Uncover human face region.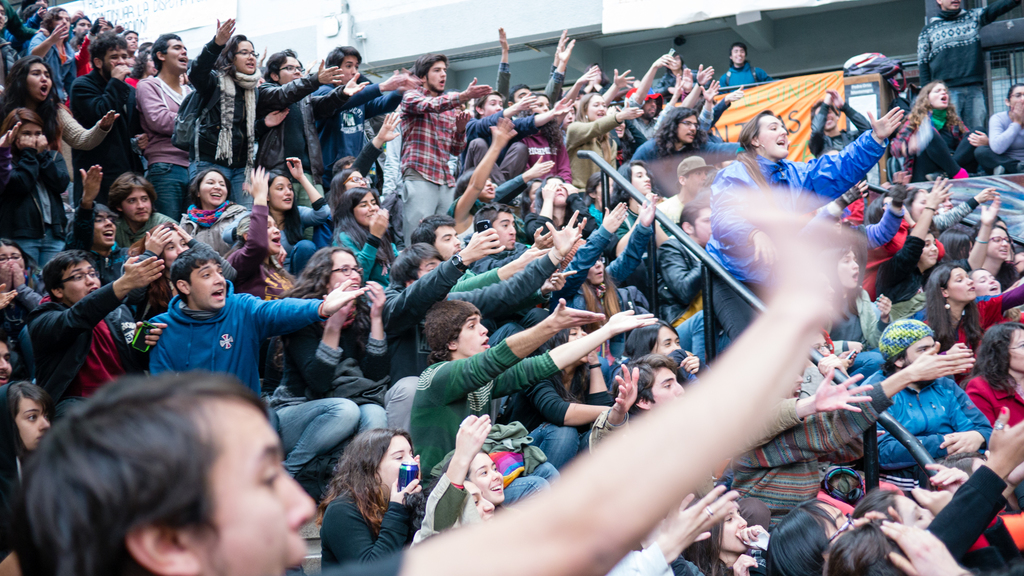
Uncovered: (650,366,682,407).
